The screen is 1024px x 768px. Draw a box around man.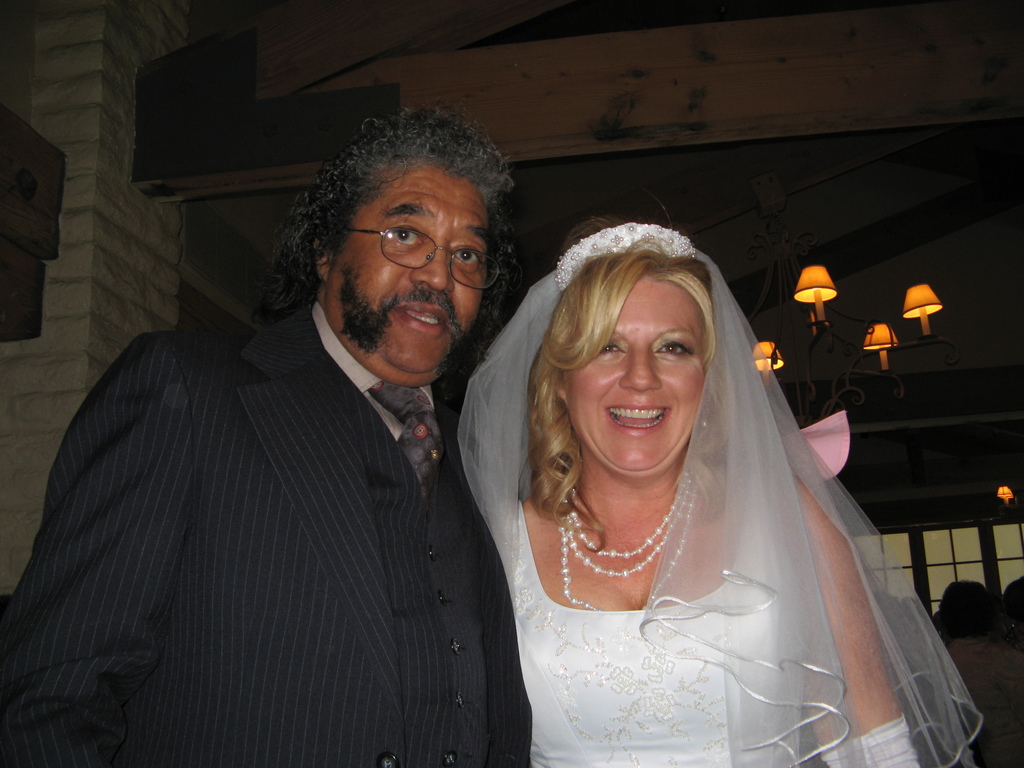
select_region(29, 118, 548, 762).
